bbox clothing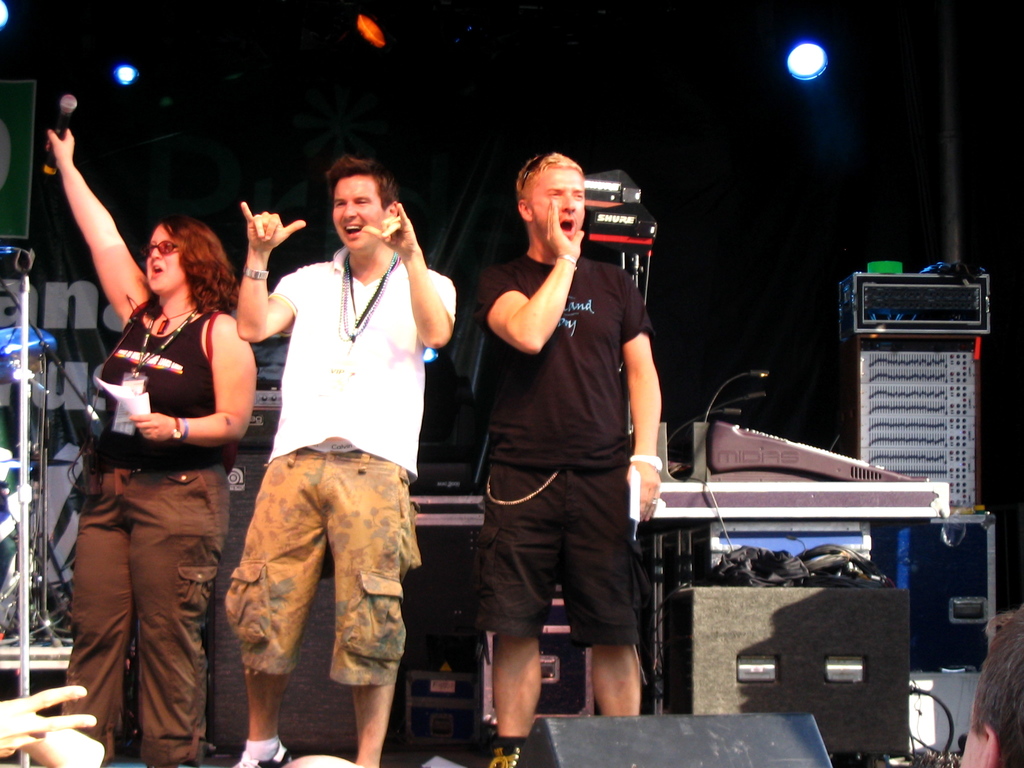
481, 259, 646, 648
